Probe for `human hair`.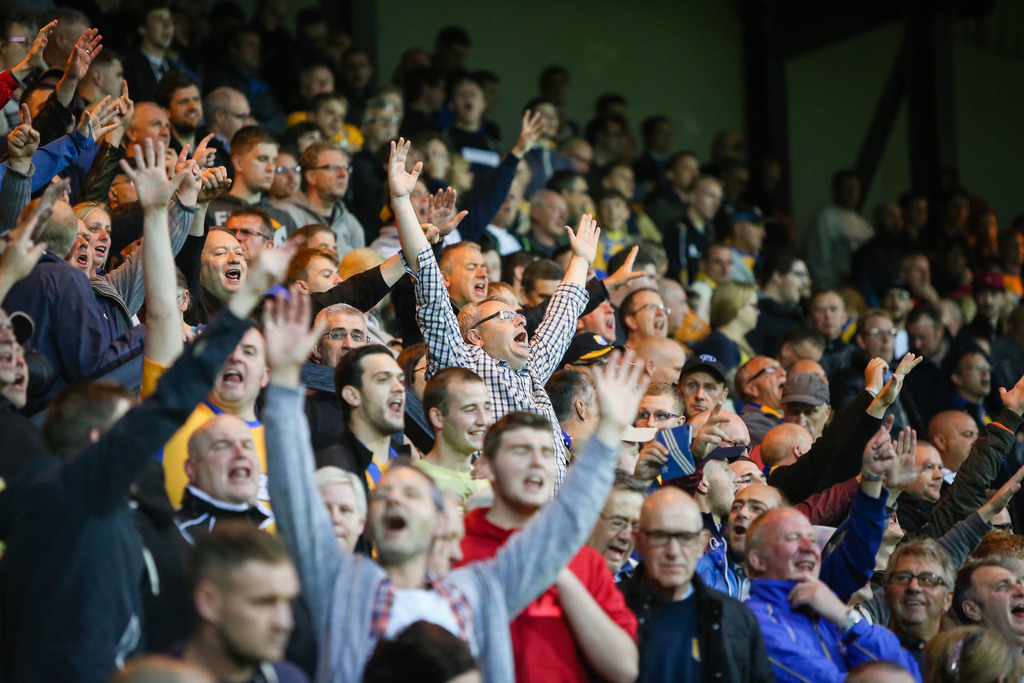
Probe result: 363:620:481:682.
